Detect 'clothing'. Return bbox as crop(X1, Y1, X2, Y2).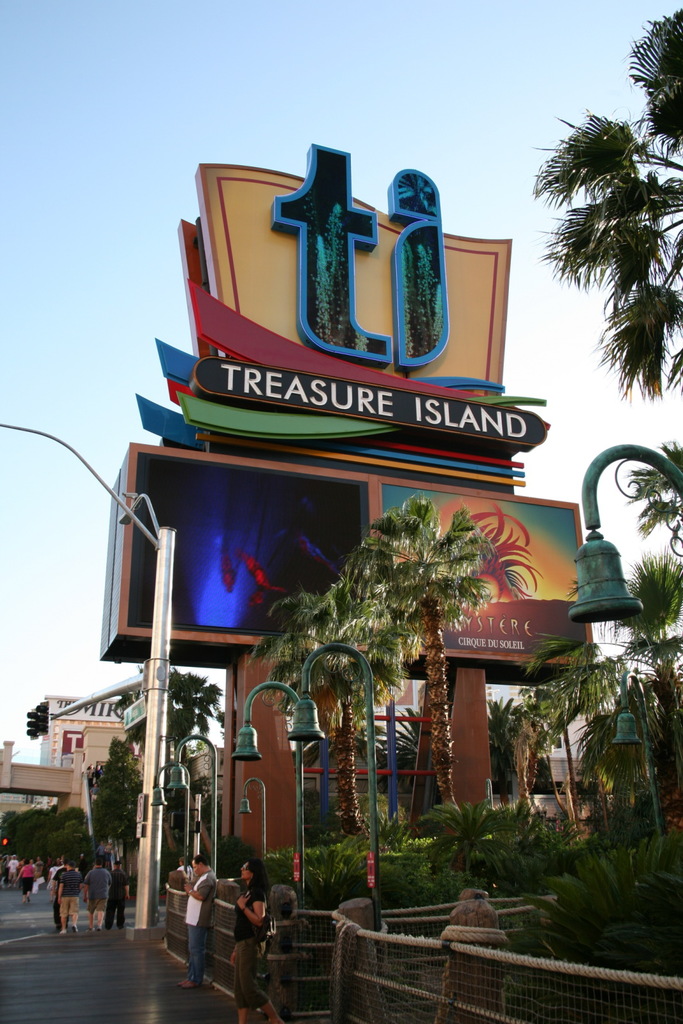
crop(83, 865, 109, 929).
